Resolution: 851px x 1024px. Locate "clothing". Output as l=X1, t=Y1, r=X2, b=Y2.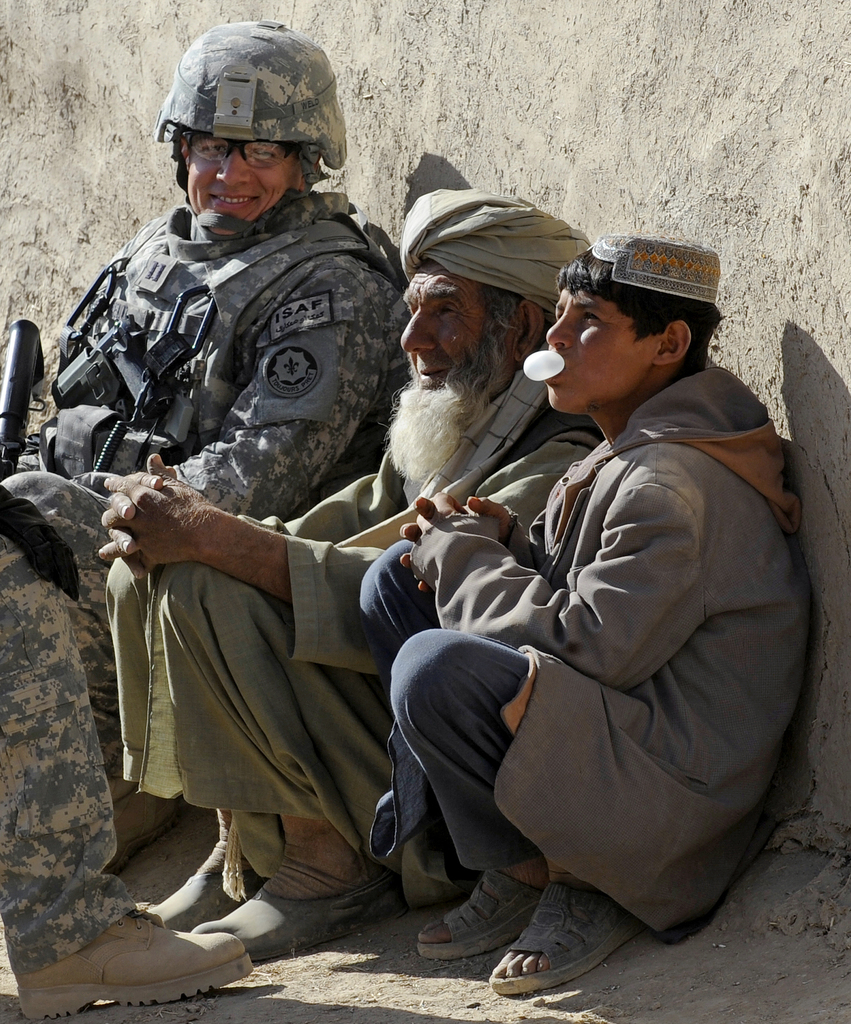
l=106, t=155, r=585, b=904.
